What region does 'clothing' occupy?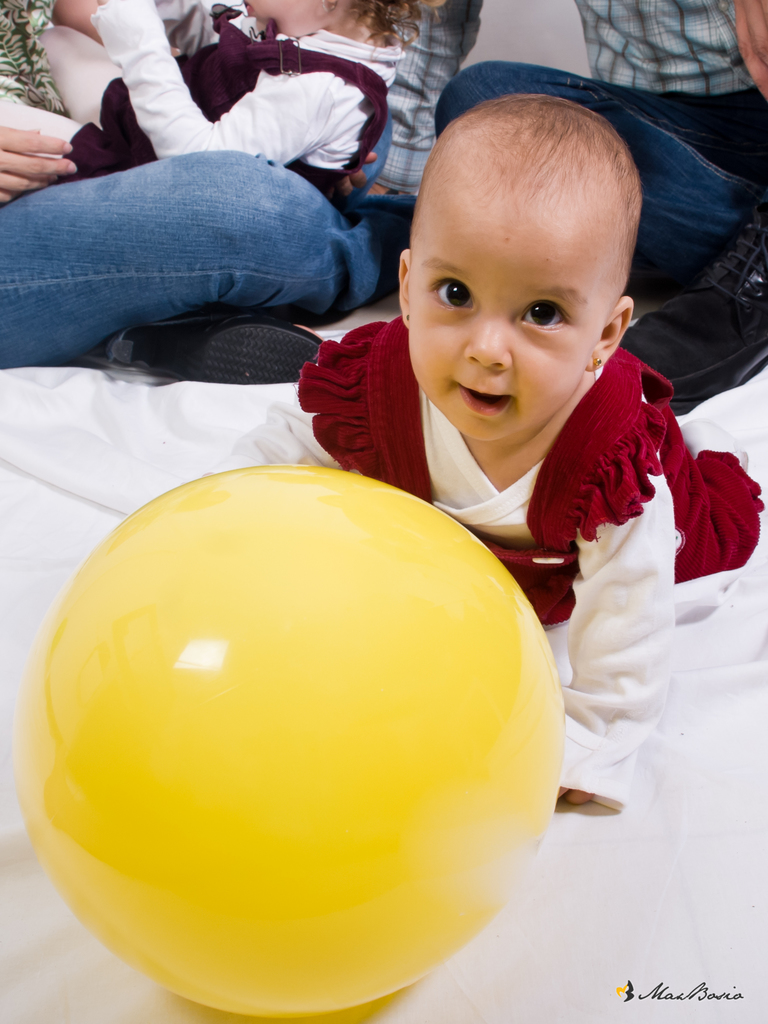
{"x1": 0, "y1": 1, "x2": 397, "y2": 197}.
